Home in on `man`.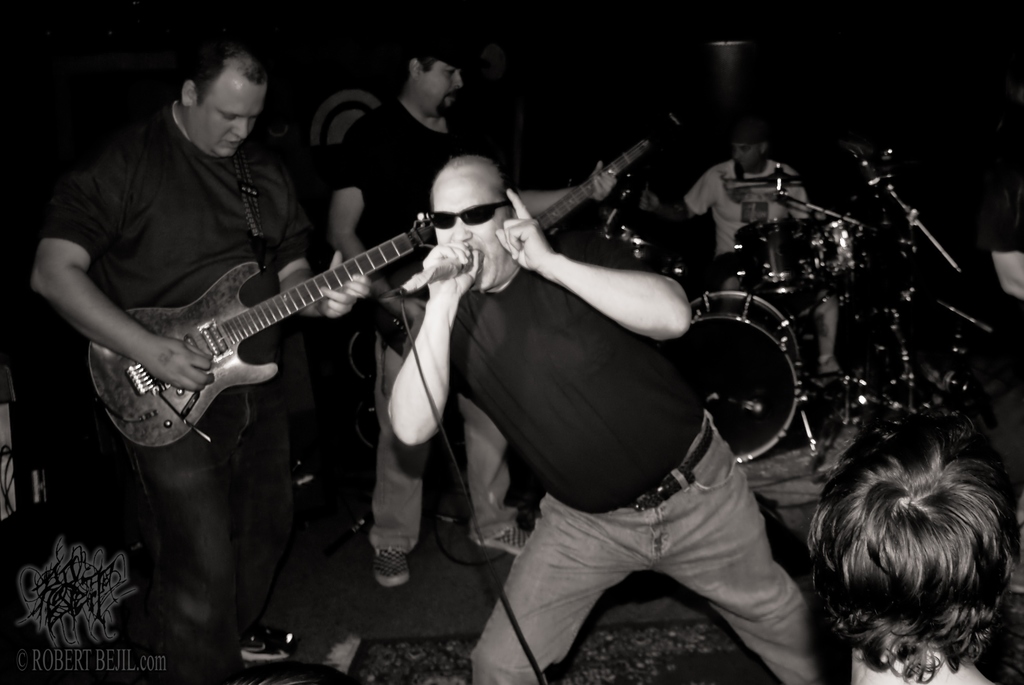
Homed in at 383 143 836 684.
